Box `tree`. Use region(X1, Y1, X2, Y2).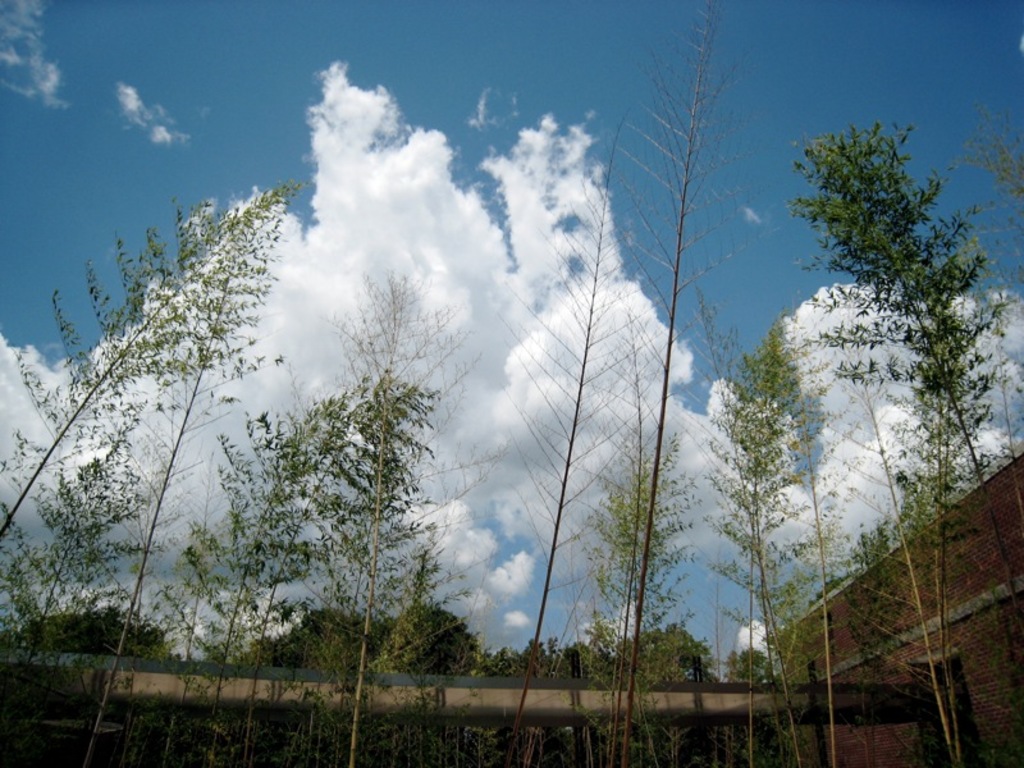
region(791, 123, 1019, 483).
